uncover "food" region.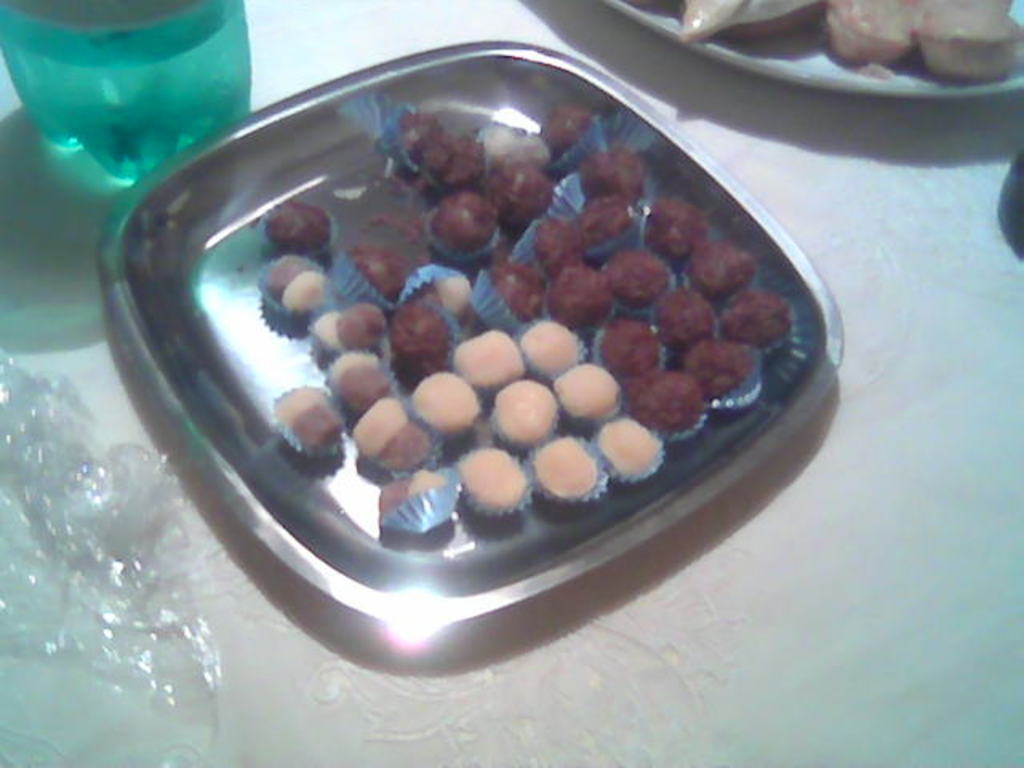
Uncovered: {"x1": 630, "y1": 0, "x2": 1022, "y2": 88}.
